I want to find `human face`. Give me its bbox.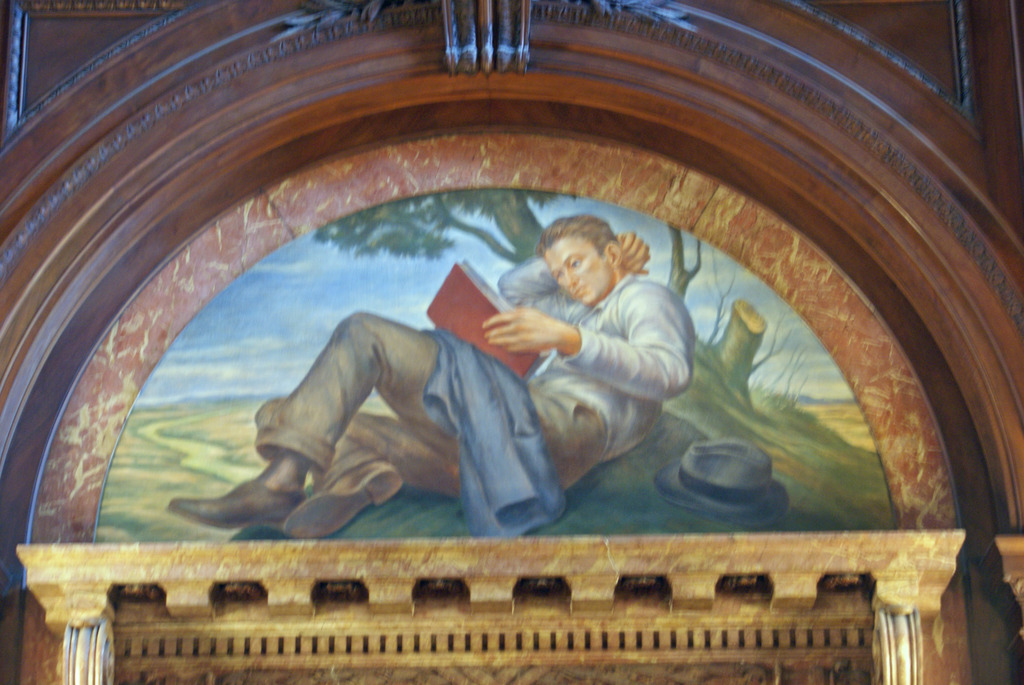
detection(543, 239, 612, 303).
